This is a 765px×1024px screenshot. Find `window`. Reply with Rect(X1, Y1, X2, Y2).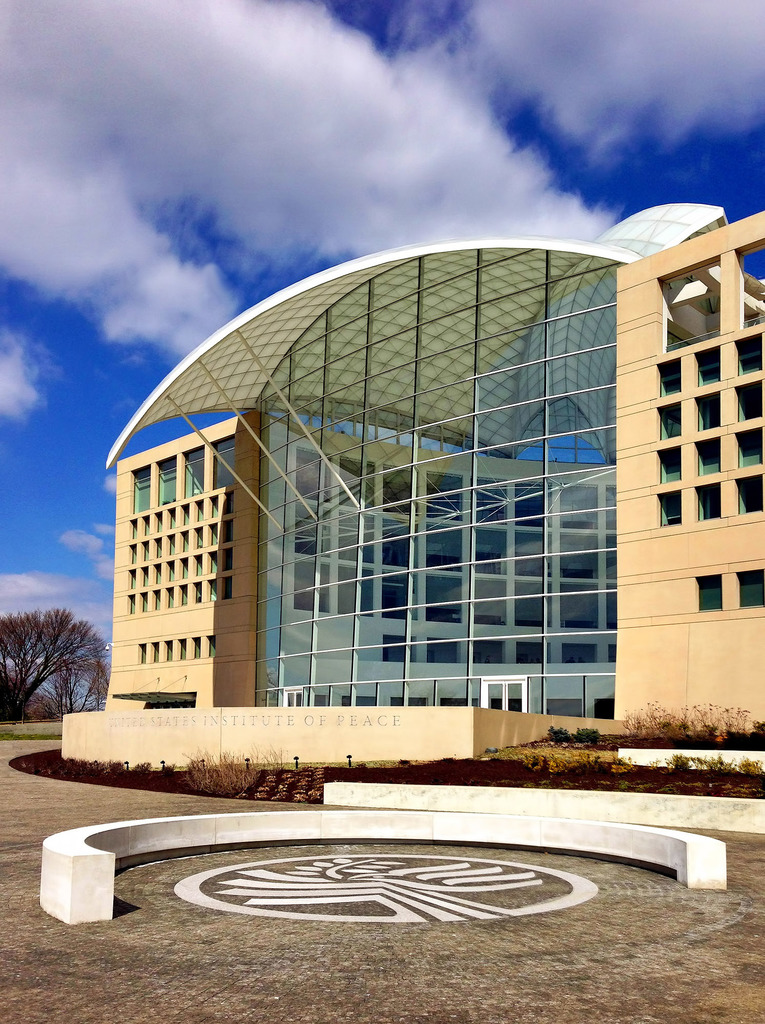
Rect(131, 550, 140, 564).
